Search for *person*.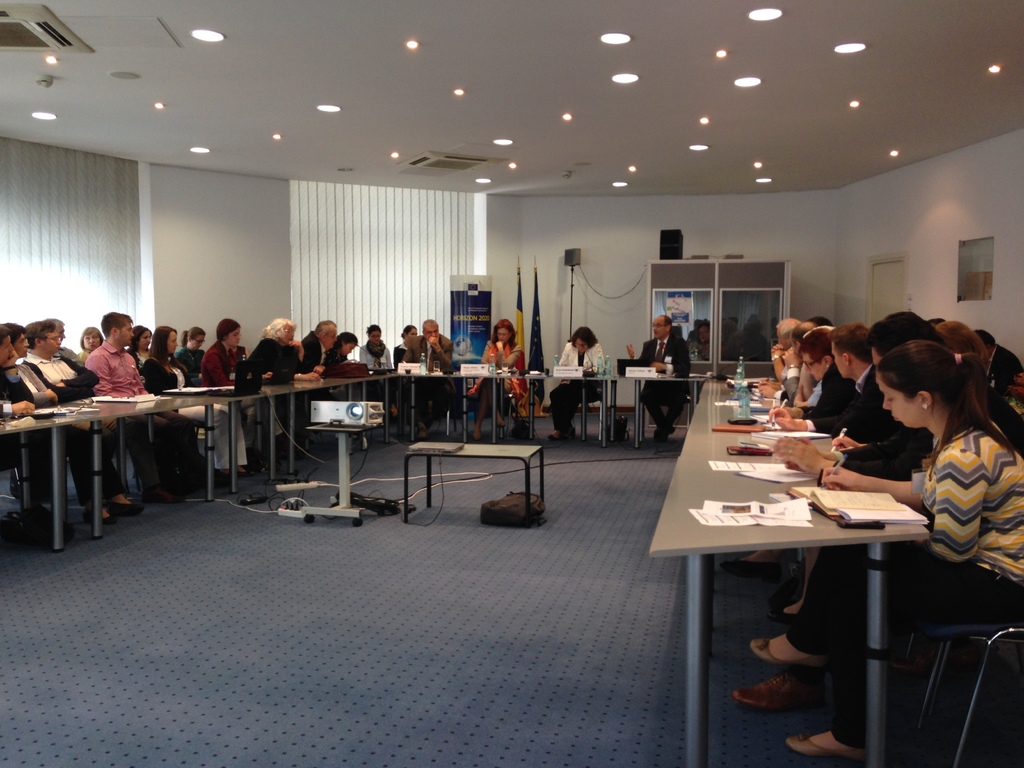
Found at {"left": 331, "top": 323, "right": 373, "bottom": 380}.
